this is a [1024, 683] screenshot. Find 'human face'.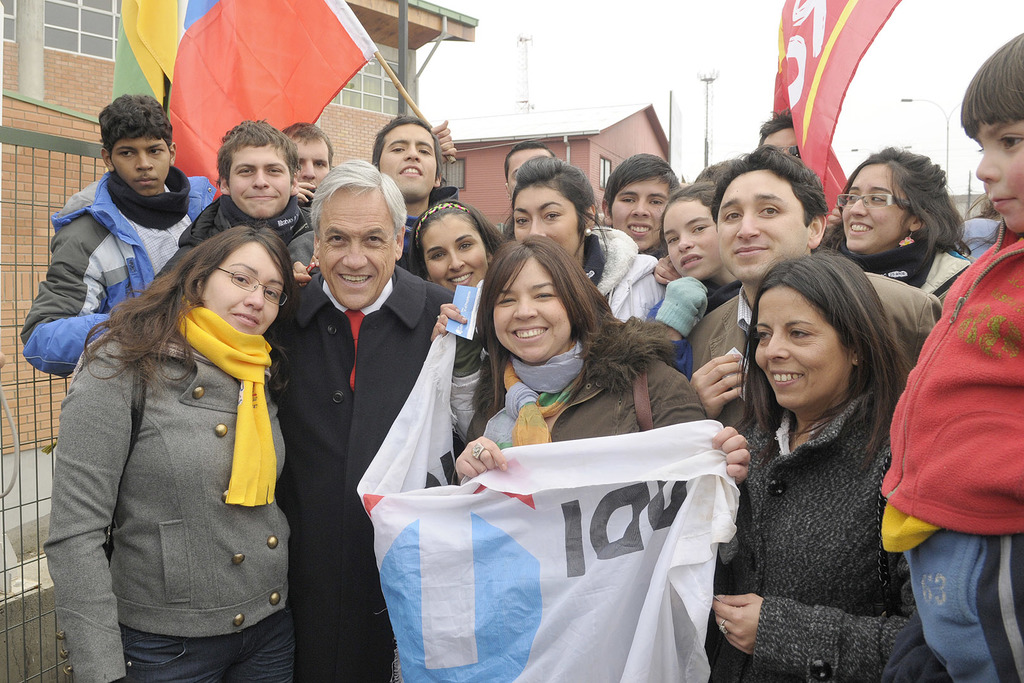
Bounding box: bbox=(202, 240, 287, 336).
